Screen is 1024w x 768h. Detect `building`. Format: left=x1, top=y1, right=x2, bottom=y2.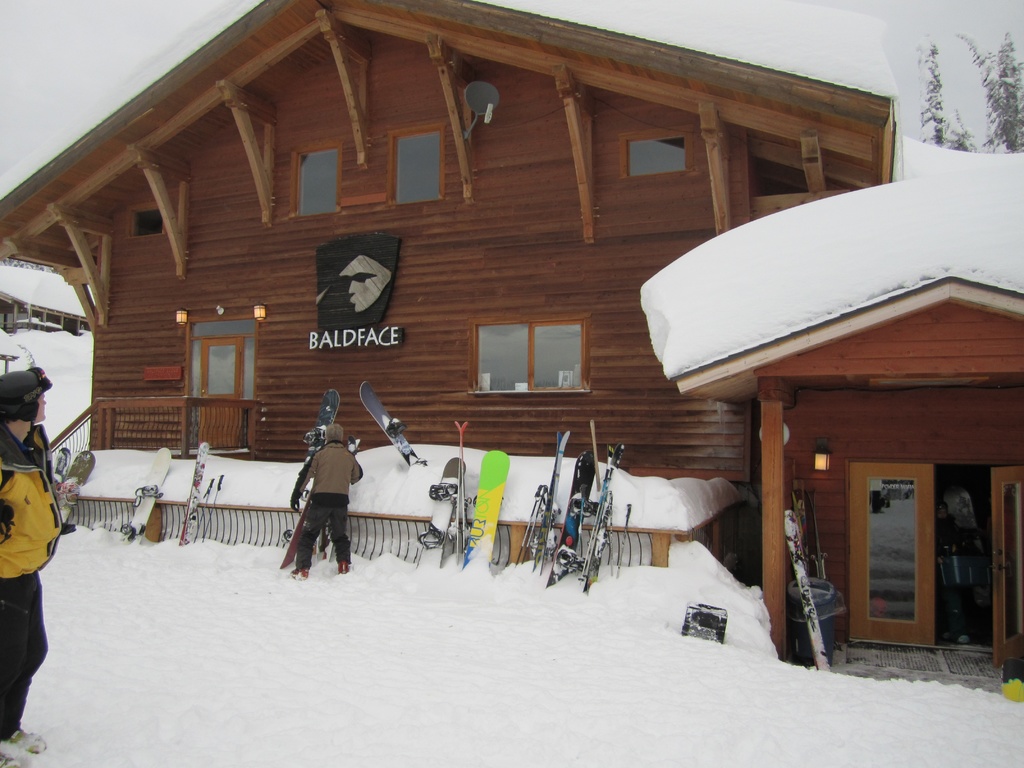
left=0, top=0, right=899, bottom=548.
